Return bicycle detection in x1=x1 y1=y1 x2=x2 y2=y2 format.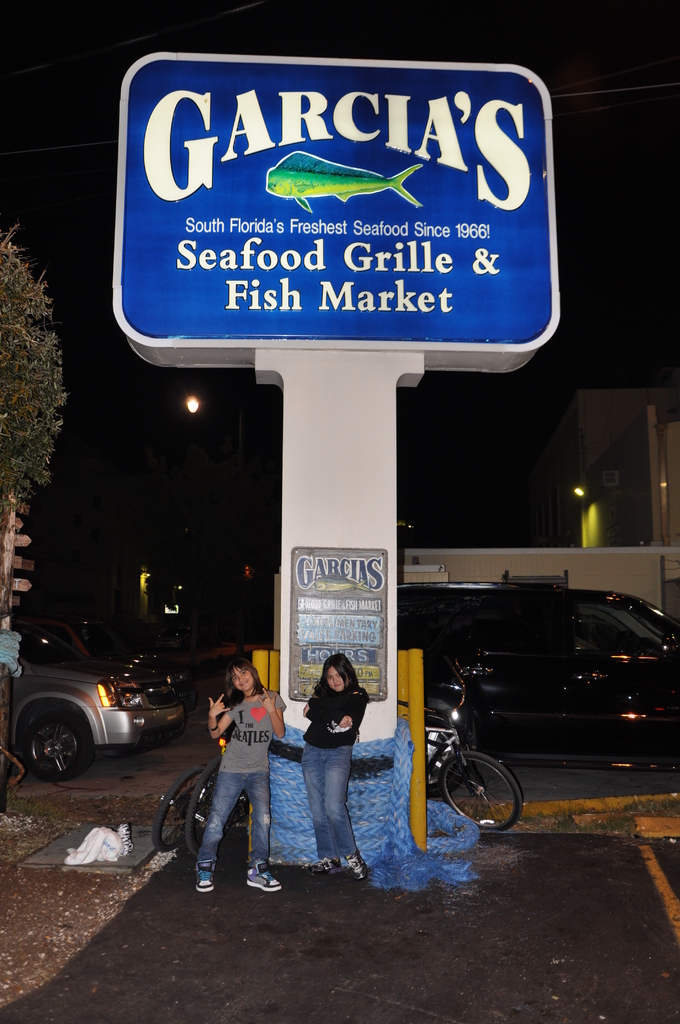
x1=154 y1=760 x2=236 y2=861.
